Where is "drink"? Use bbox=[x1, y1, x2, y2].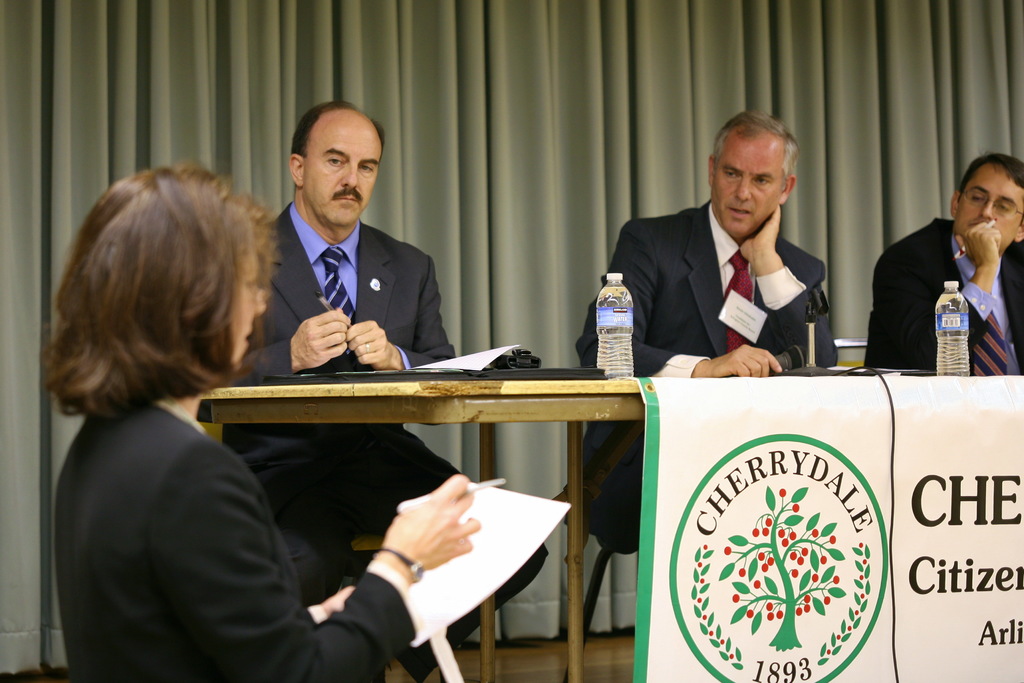
bbox=[597, 269, 636, 377].
